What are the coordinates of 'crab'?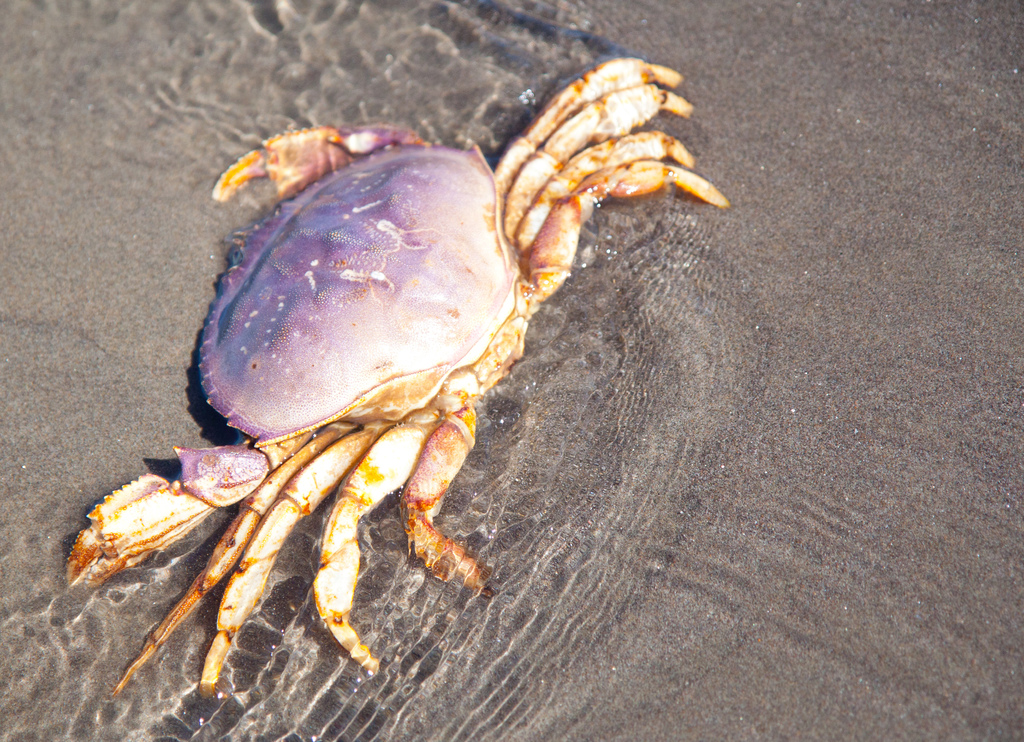
locate(56, 56, 734, 707).
